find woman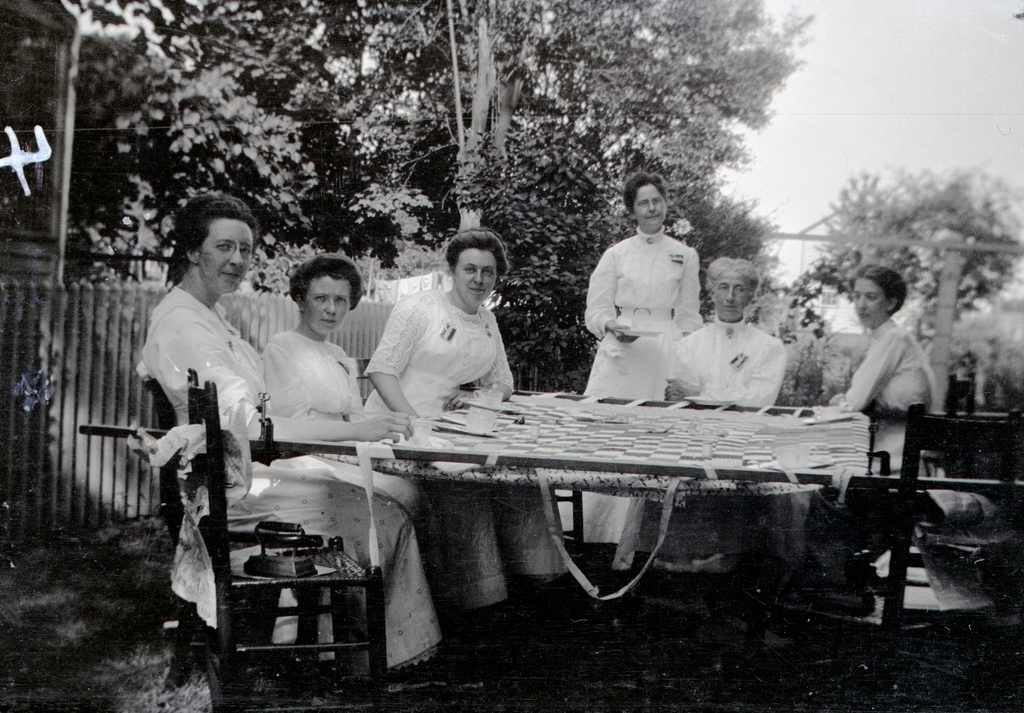
x1=255 y1=258 x2=422 y2=520
